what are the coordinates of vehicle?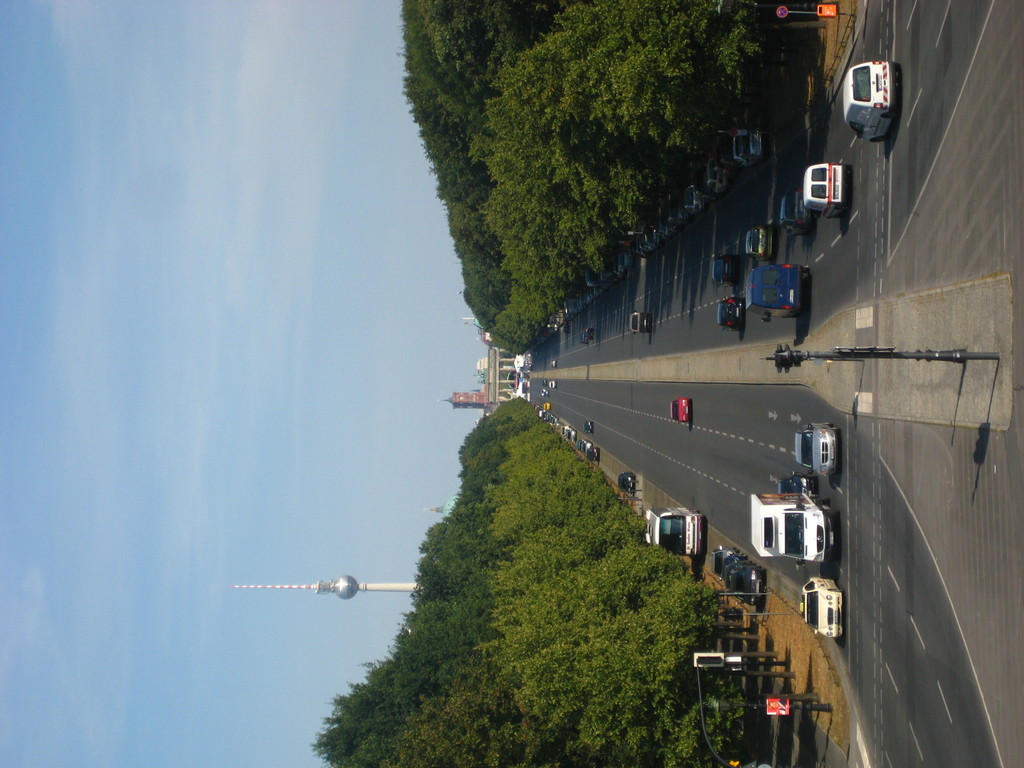
[723,563,760,600].
